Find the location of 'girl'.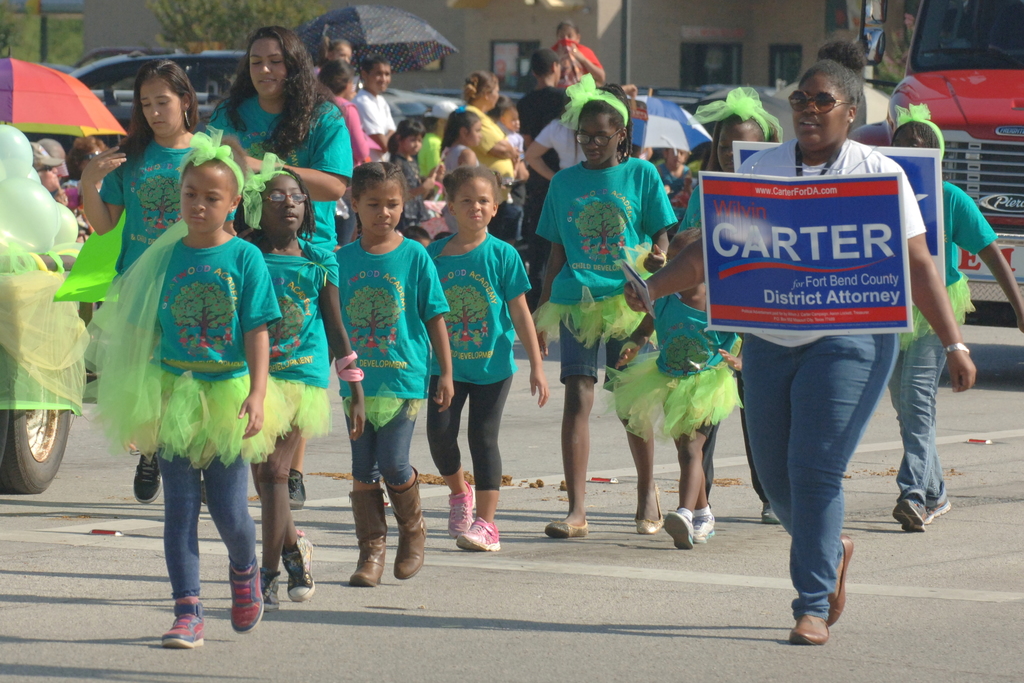
Location: 424/163/551/548.
